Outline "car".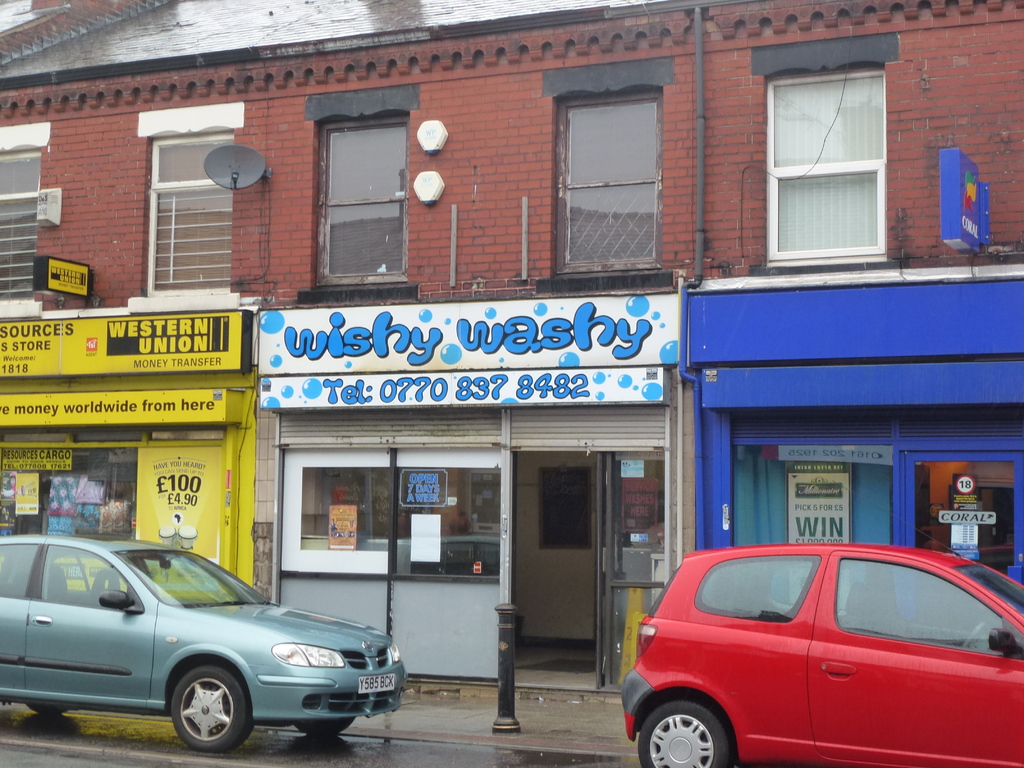
Outline: [0,535,402,749].
